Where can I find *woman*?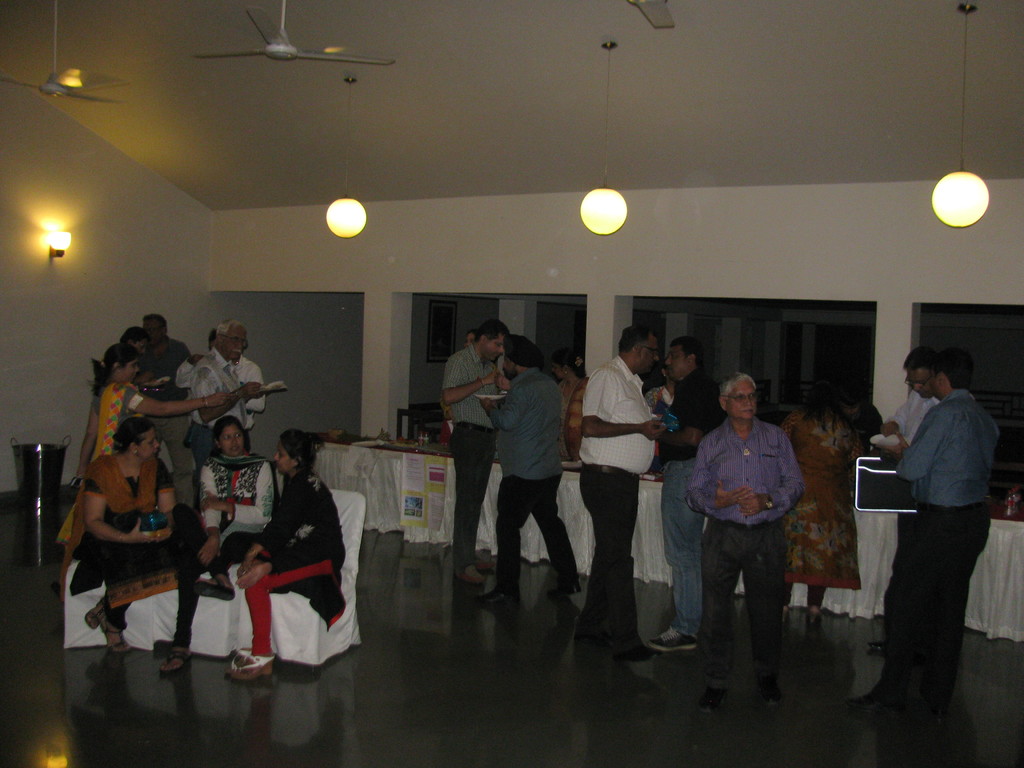
You can find it at 51,403,185,666.
